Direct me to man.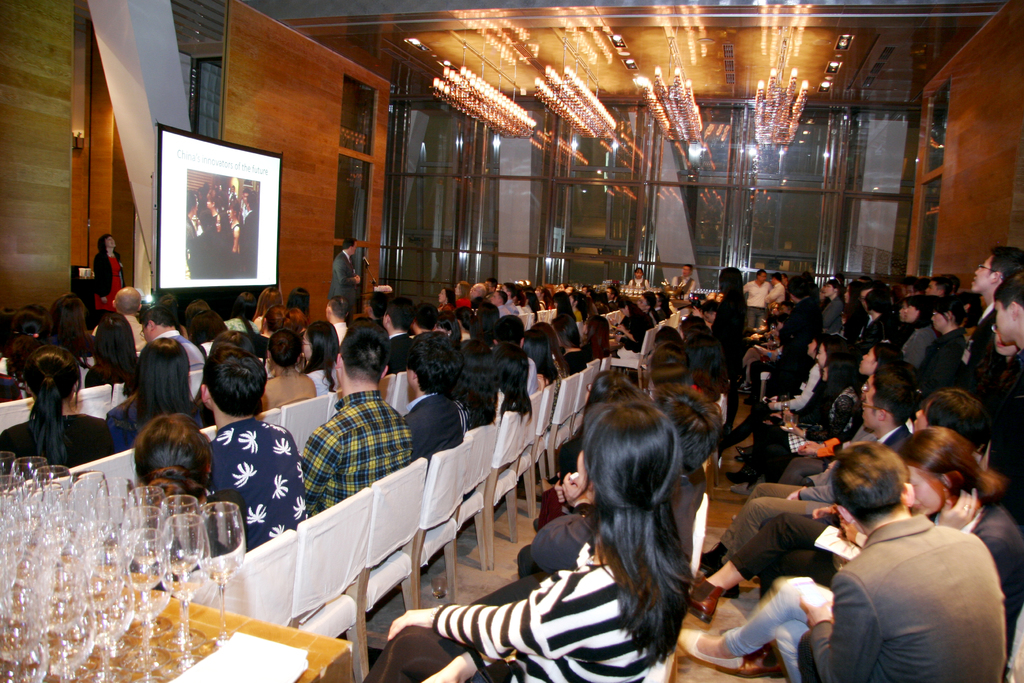
Direction: [95, 284, 147, 356].
